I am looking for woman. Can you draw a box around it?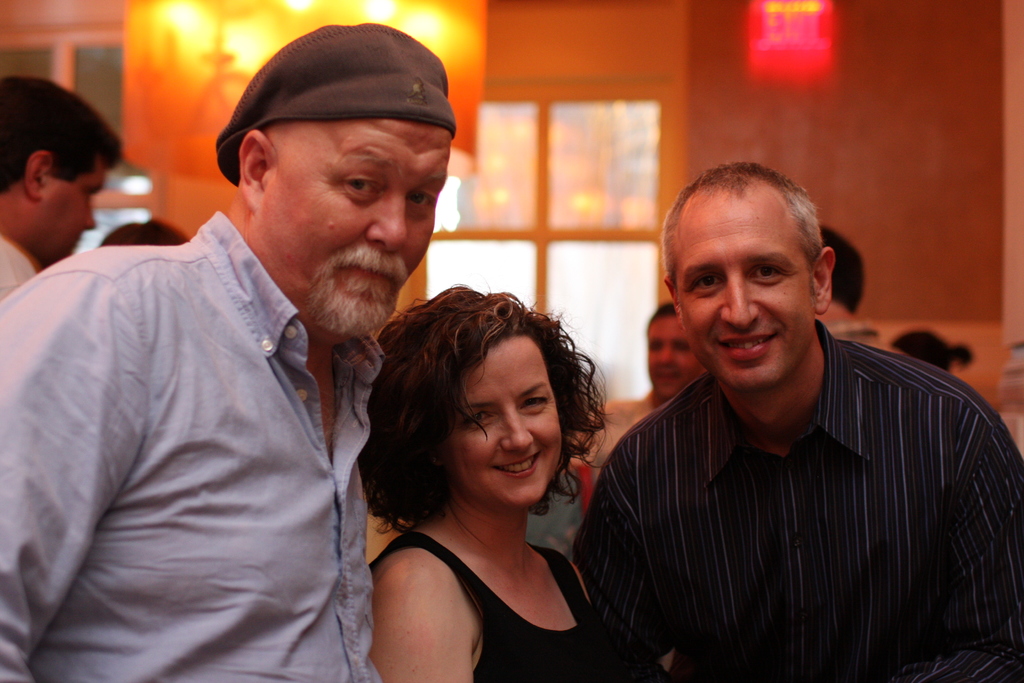
Sure, the bounding box is locate(323, 267, 644, 682).
